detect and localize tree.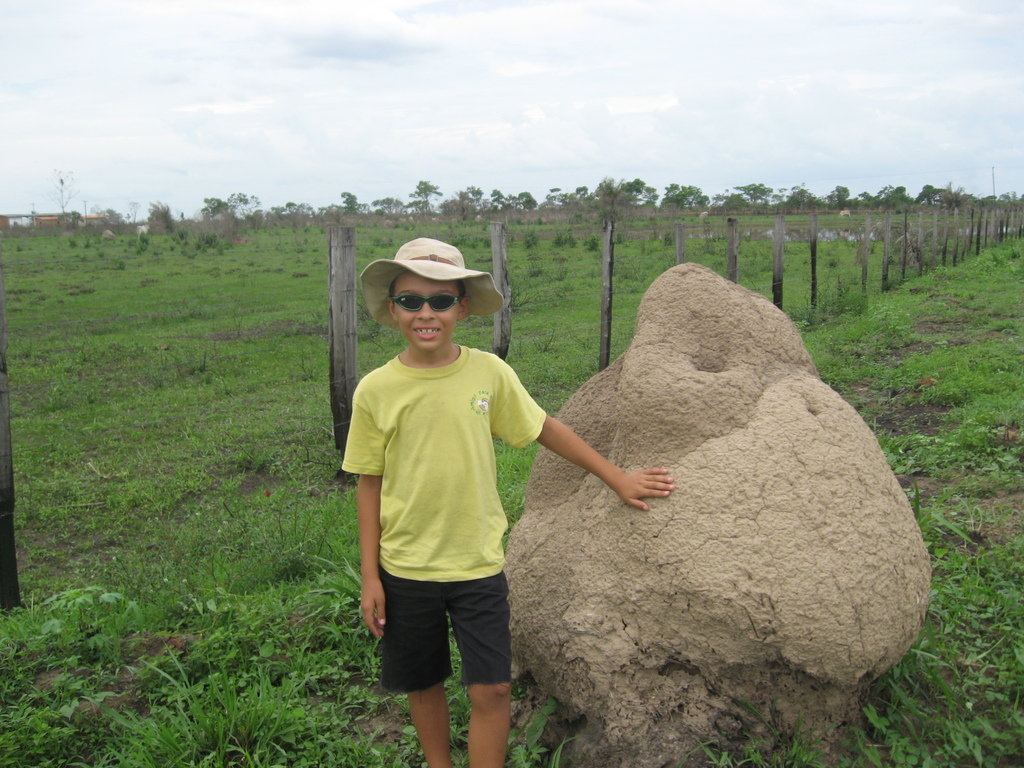
Localized at left=47, top=168, right=82, bottom=223.
